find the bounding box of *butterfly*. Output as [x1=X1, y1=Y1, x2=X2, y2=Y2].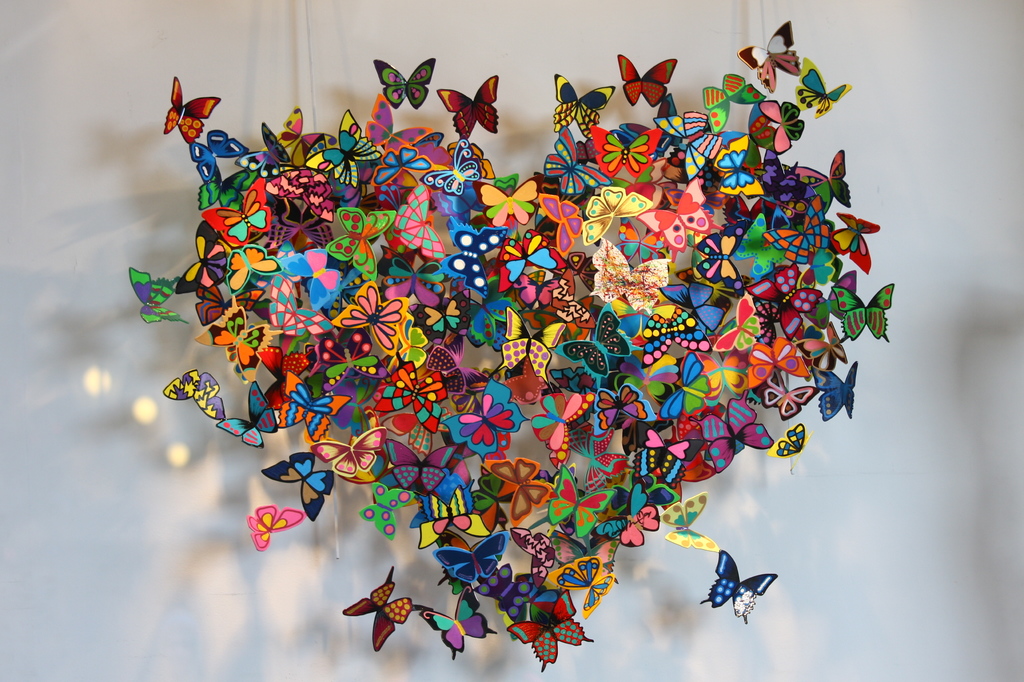
[x1=389, y1=441, x2=456, y2=500].
